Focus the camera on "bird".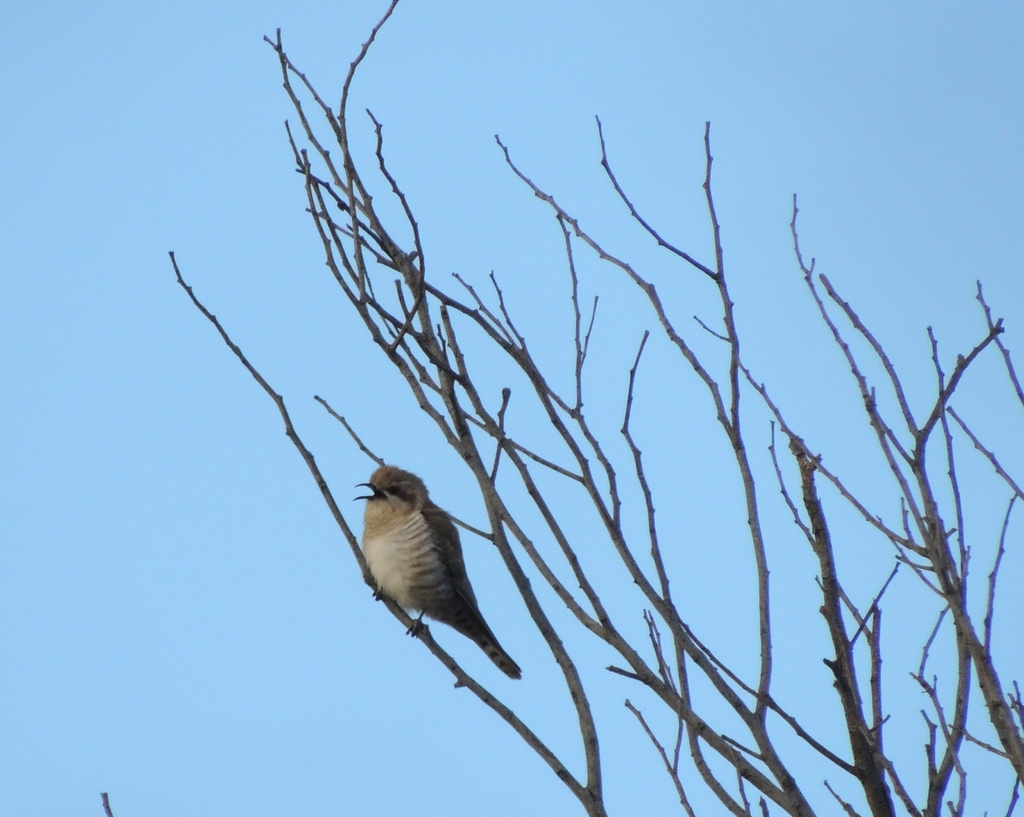
Focus region: box(355, 468, 538, 695).
